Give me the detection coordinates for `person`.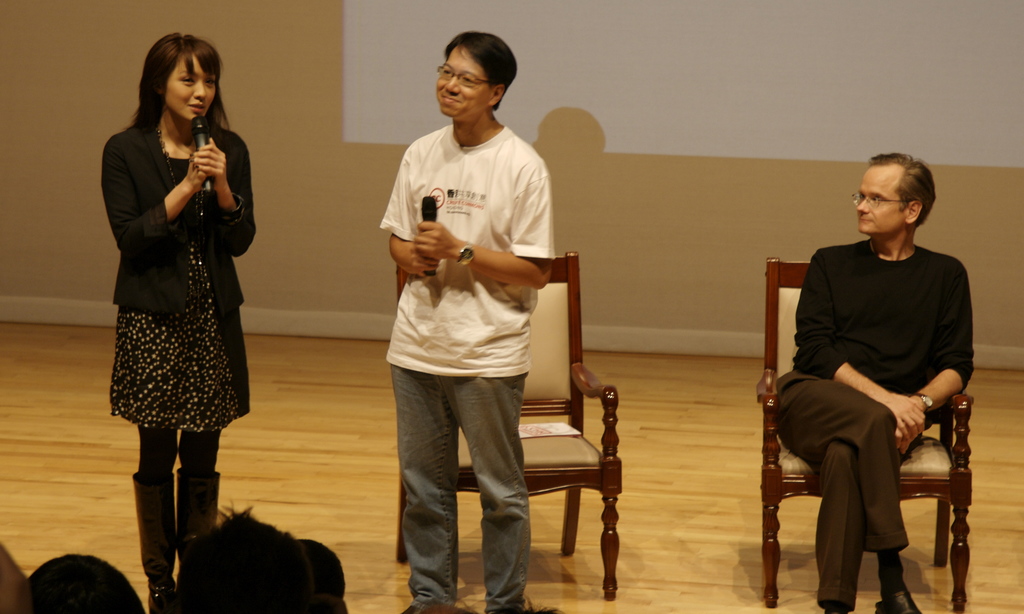
(163,496,324,613).
